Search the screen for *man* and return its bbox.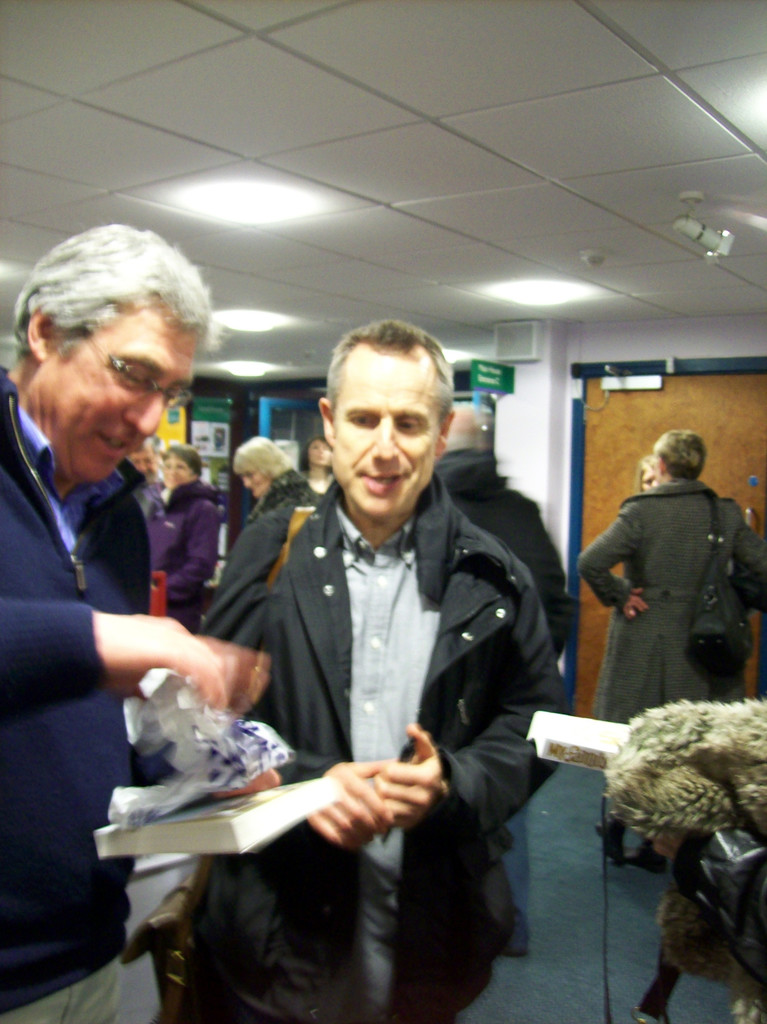
Found: [left=0, top=227, right=283, bottom=1023].
